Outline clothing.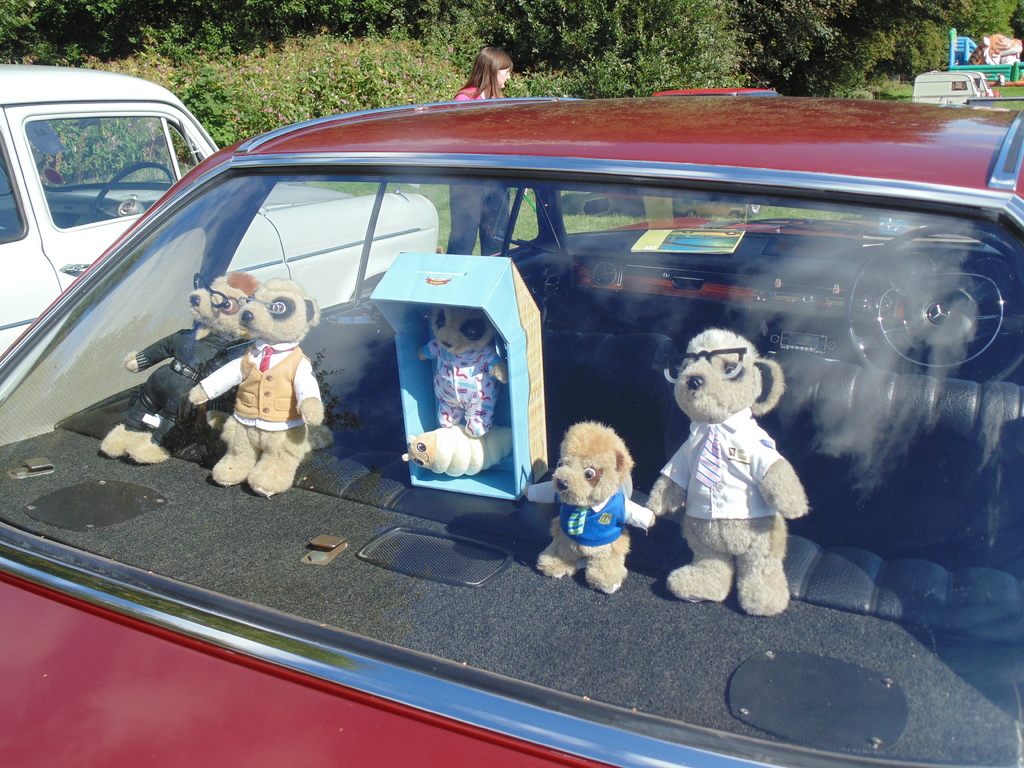
Outline: locate(527, 479, 654, 548).
